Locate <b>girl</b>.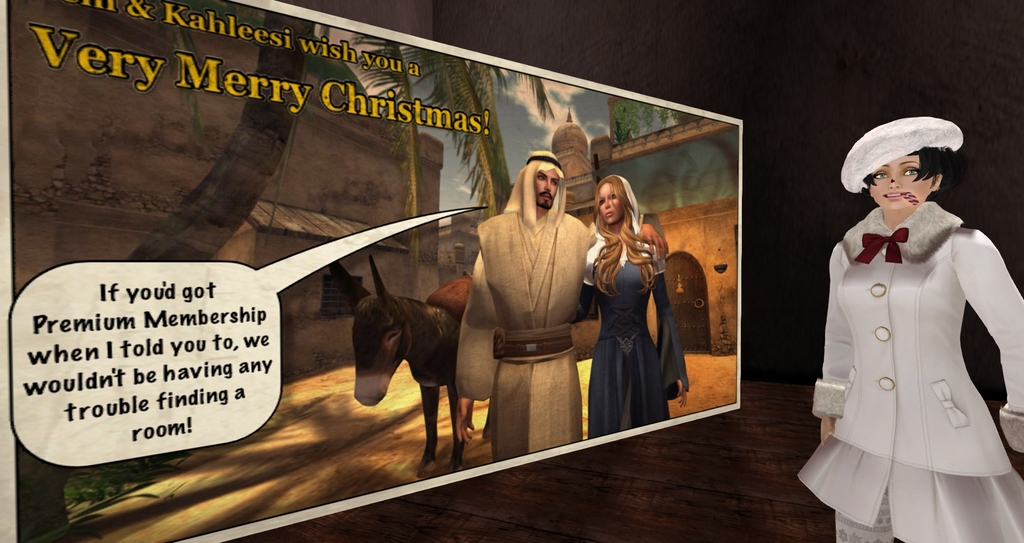
Bounding box: l=581, t=175, r=692, b=436.
